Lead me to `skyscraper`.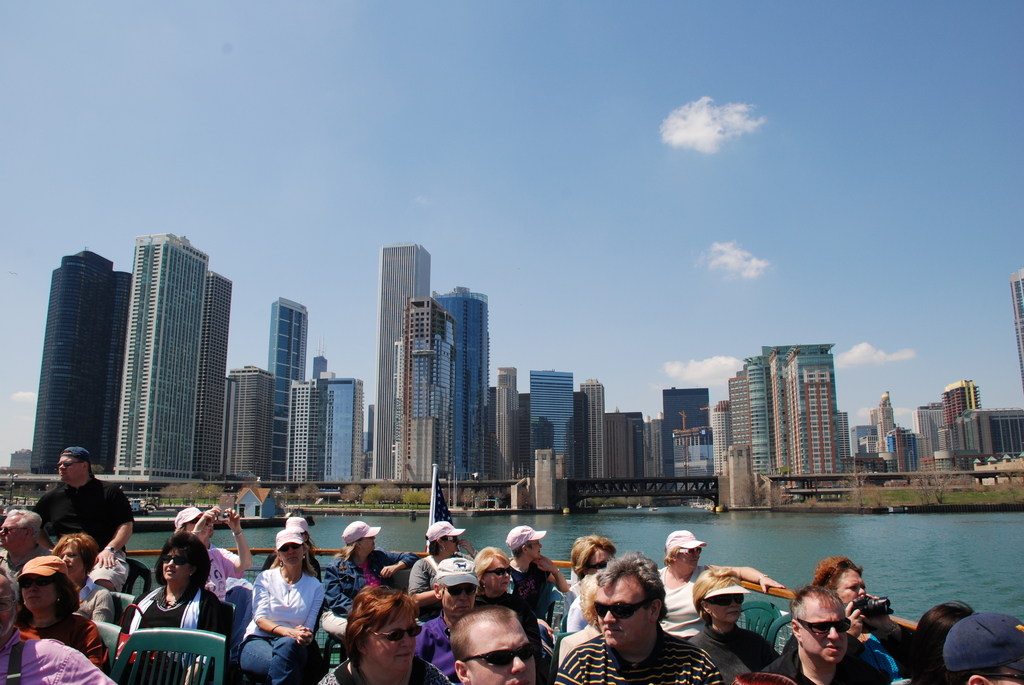
Lead to (1007, 262, 1023, 382).
